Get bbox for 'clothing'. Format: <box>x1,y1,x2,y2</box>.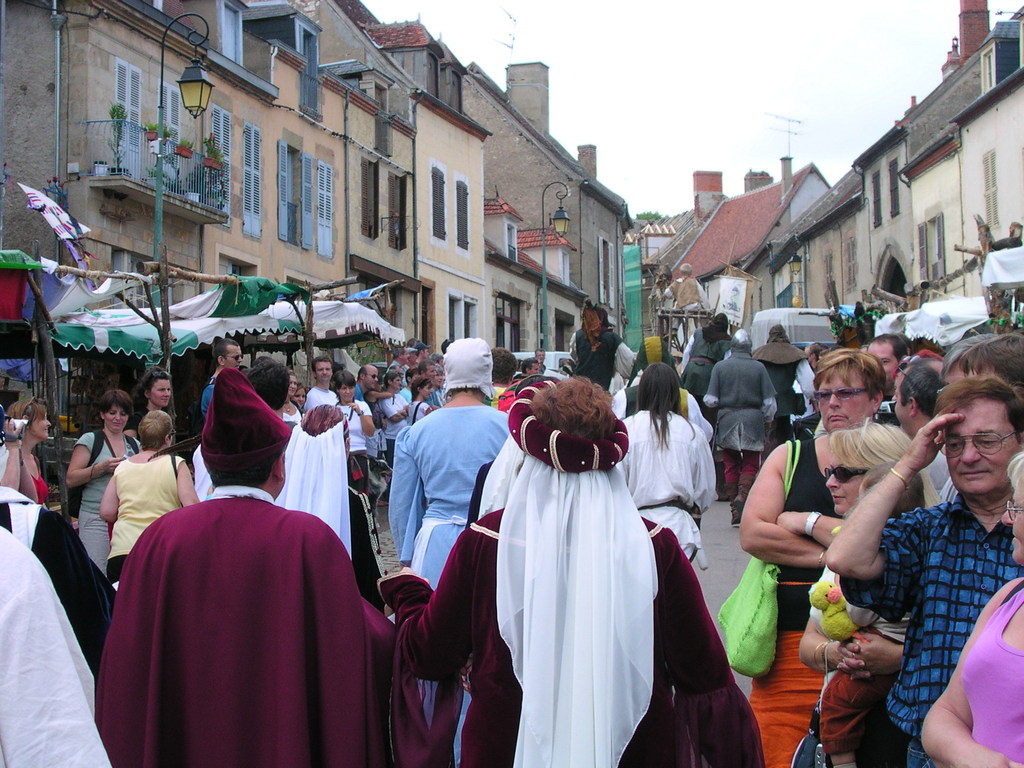
<box>355,382,376,403</box>.
